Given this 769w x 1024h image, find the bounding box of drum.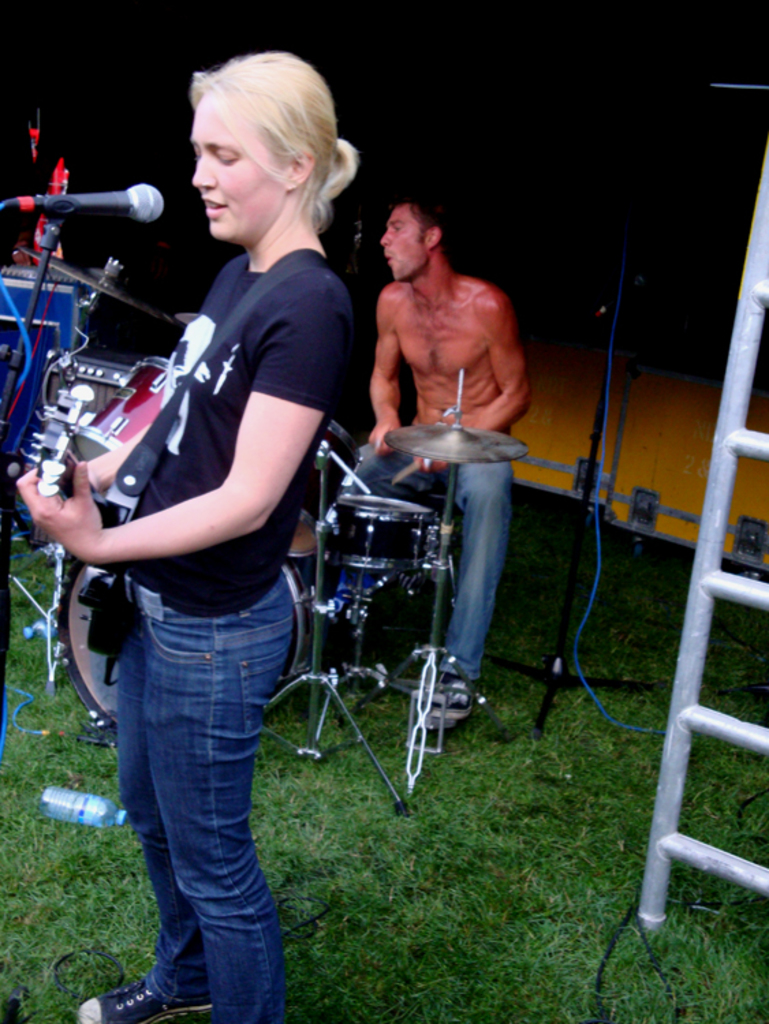
59 556 314 737.
